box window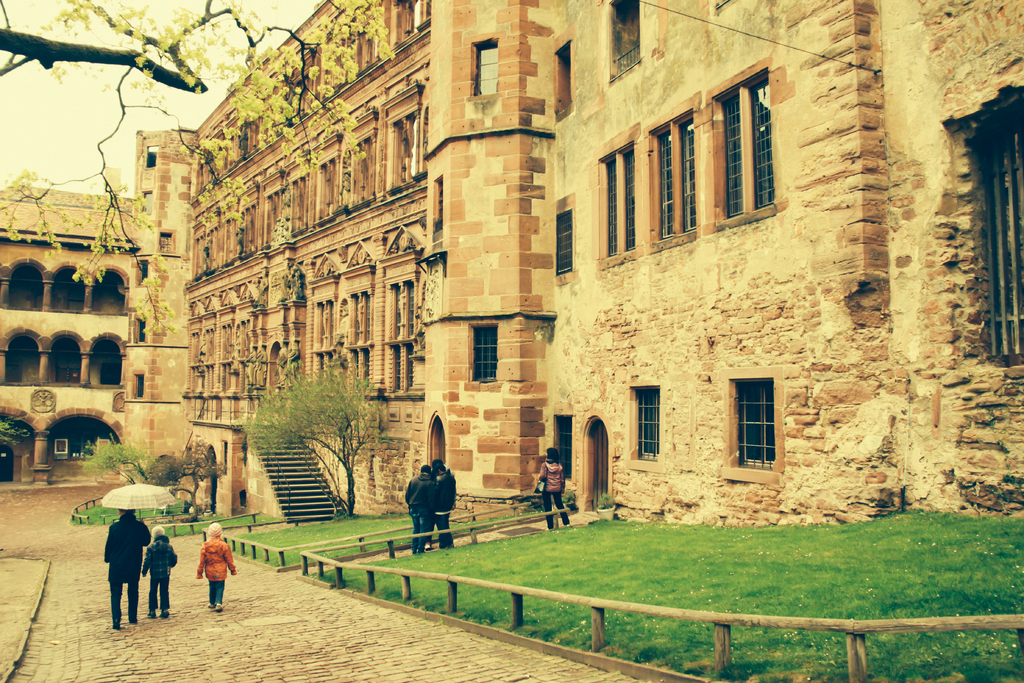
{"left": 952, "top": 81, "right": 1023, "bottom": 367}
